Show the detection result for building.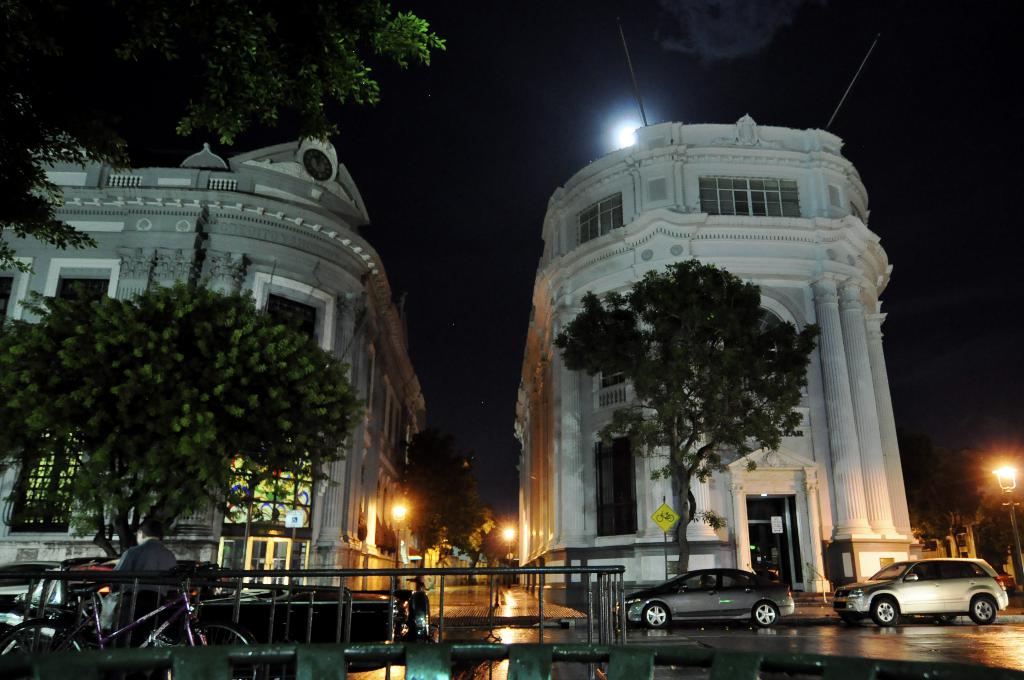
BBox(505, 104, 931, 602).
